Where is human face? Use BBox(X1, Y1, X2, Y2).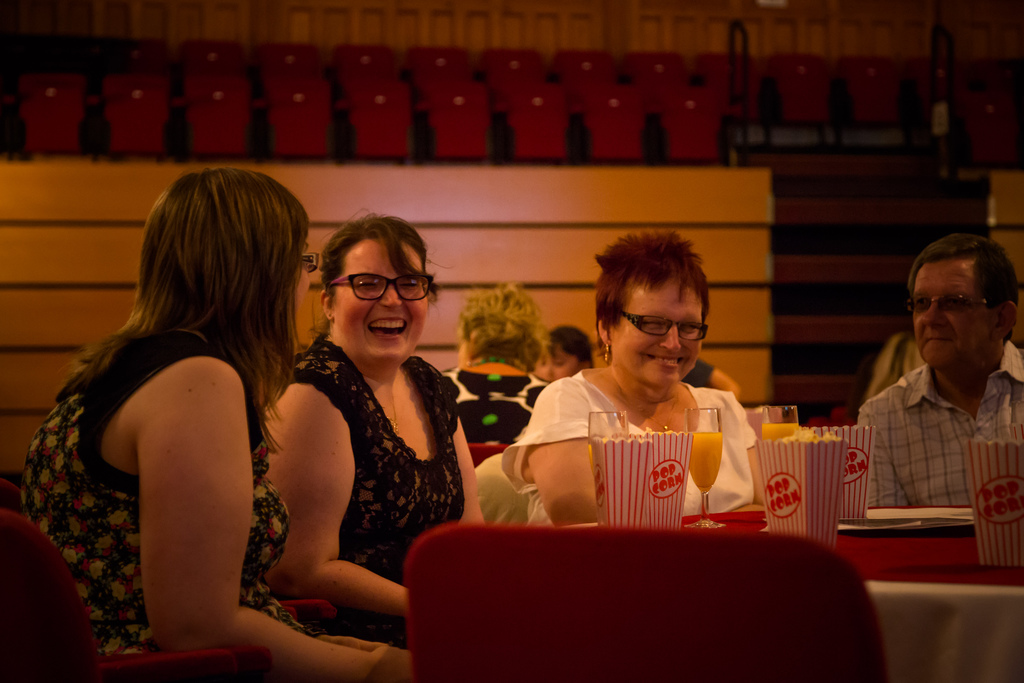
BBox(287, 242, 308, 318).
